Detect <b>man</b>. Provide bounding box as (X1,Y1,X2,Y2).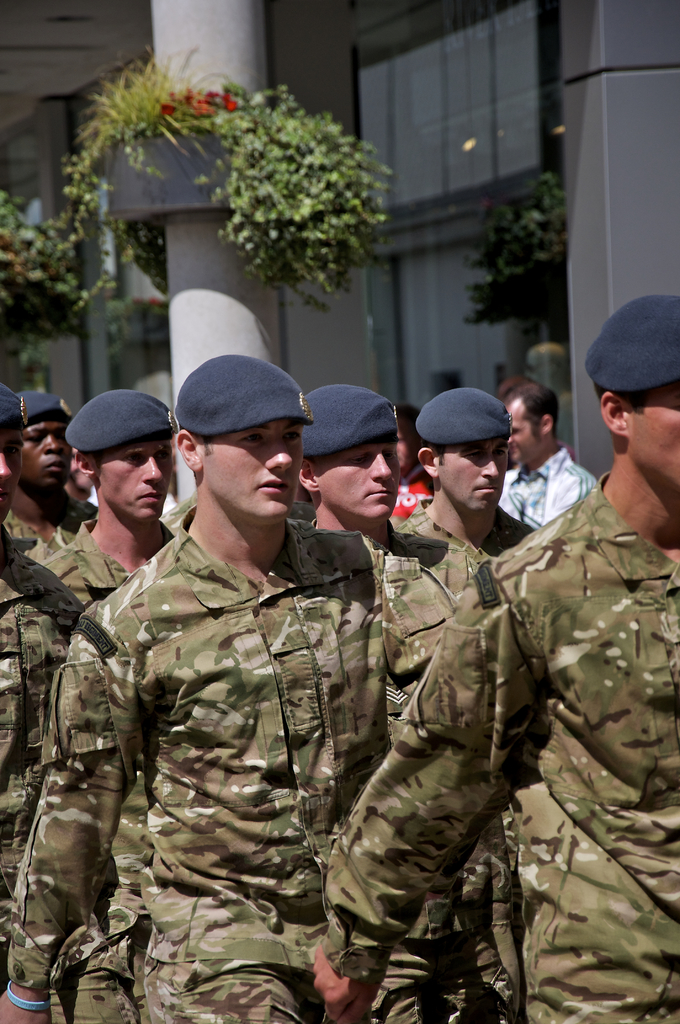
(497,376,615,524).
